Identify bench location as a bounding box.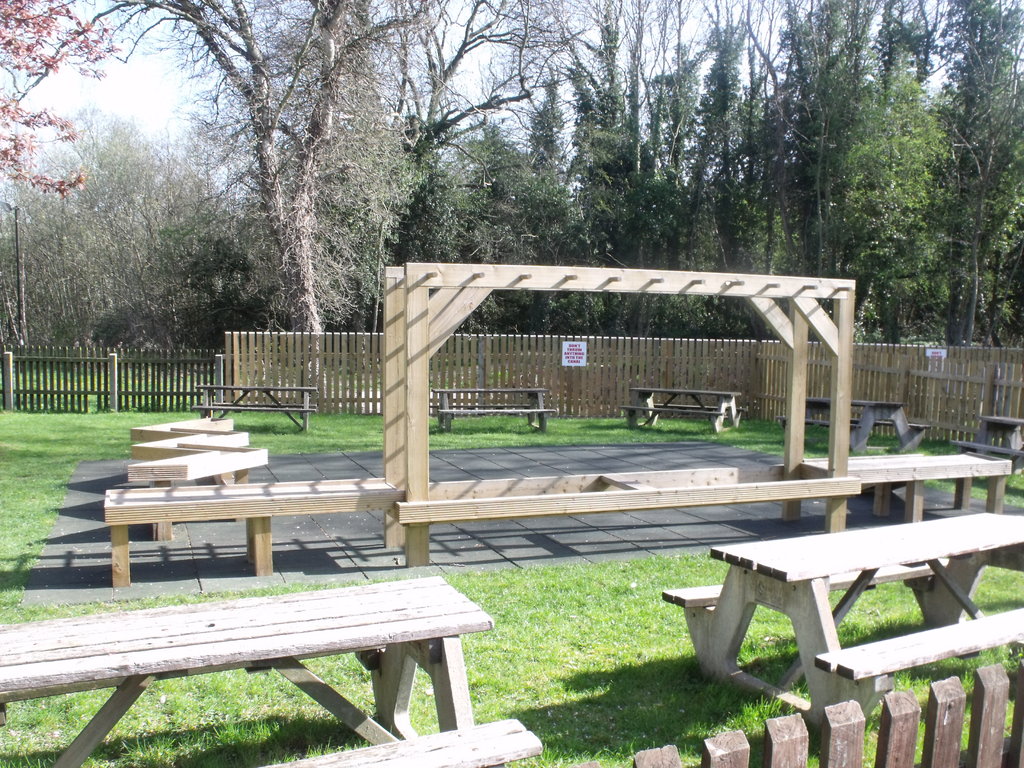
(left=779, top=390, right=929, bottom=454).
